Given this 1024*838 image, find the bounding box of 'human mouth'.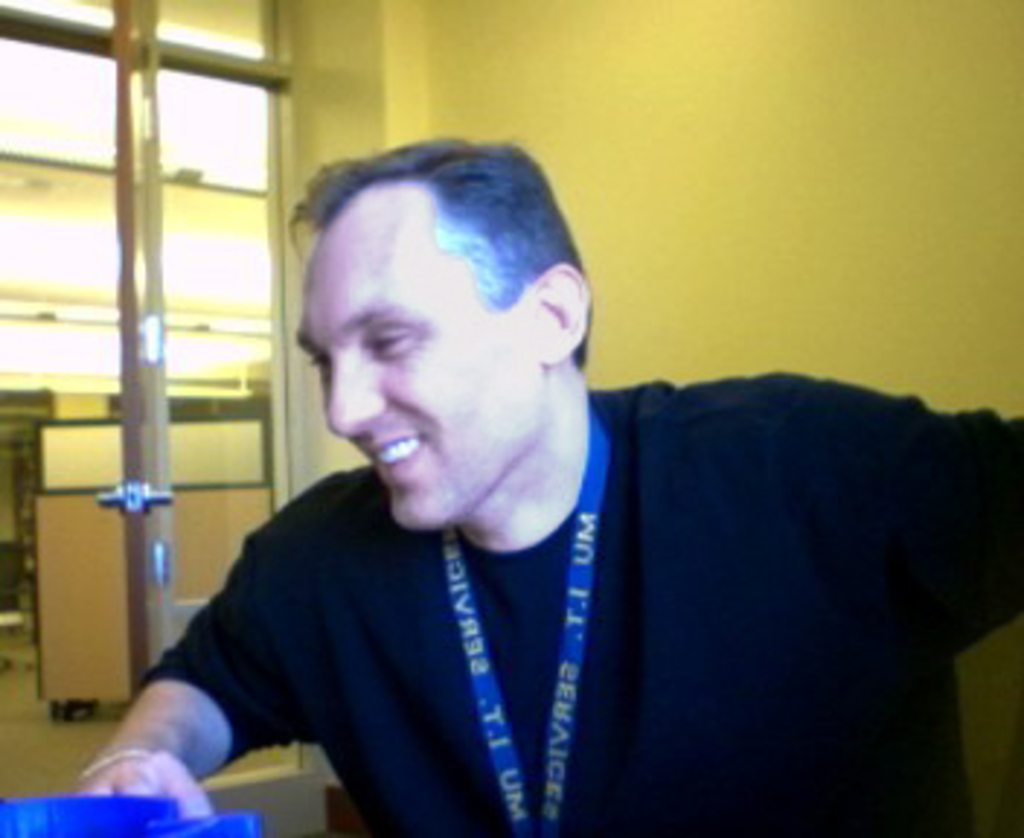
358:436:433:480.
